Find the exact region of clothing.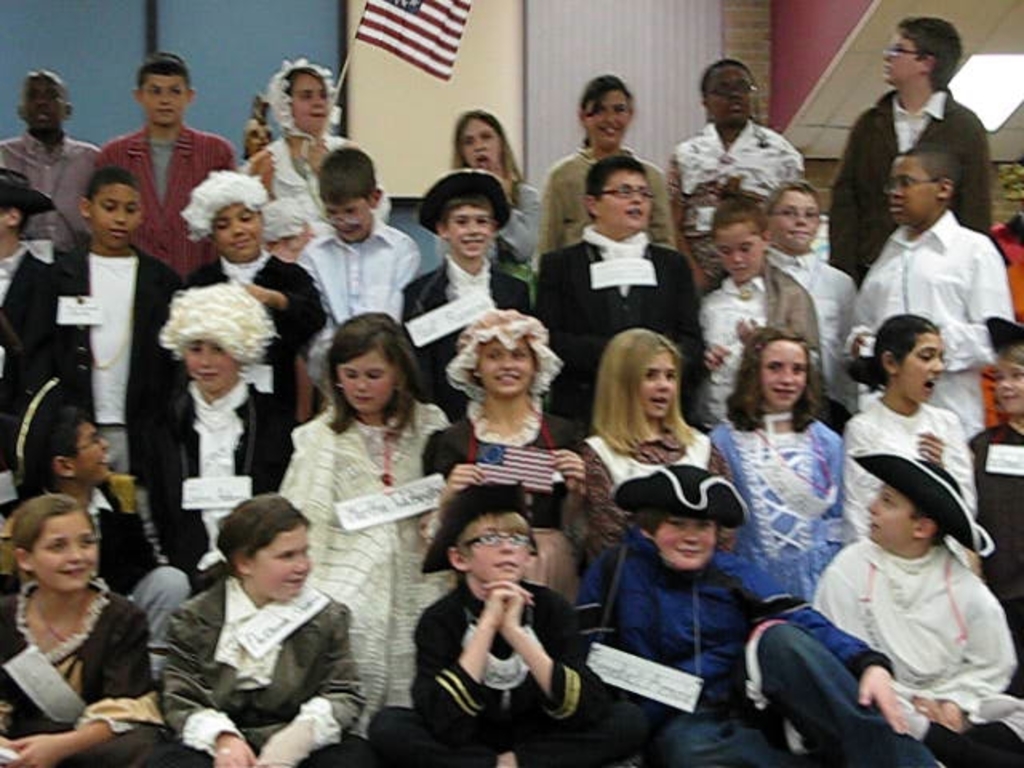
Exact region: 819, 78, 970, 285.
